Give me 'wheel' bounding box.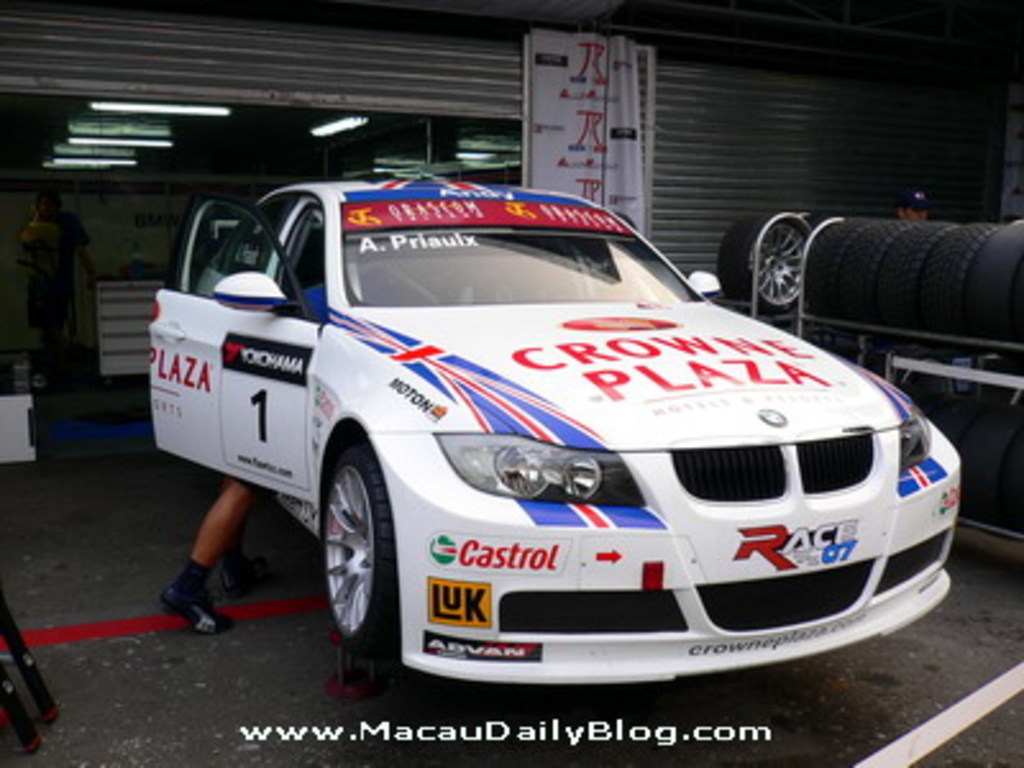
locate(722, 218, 812, 330).
